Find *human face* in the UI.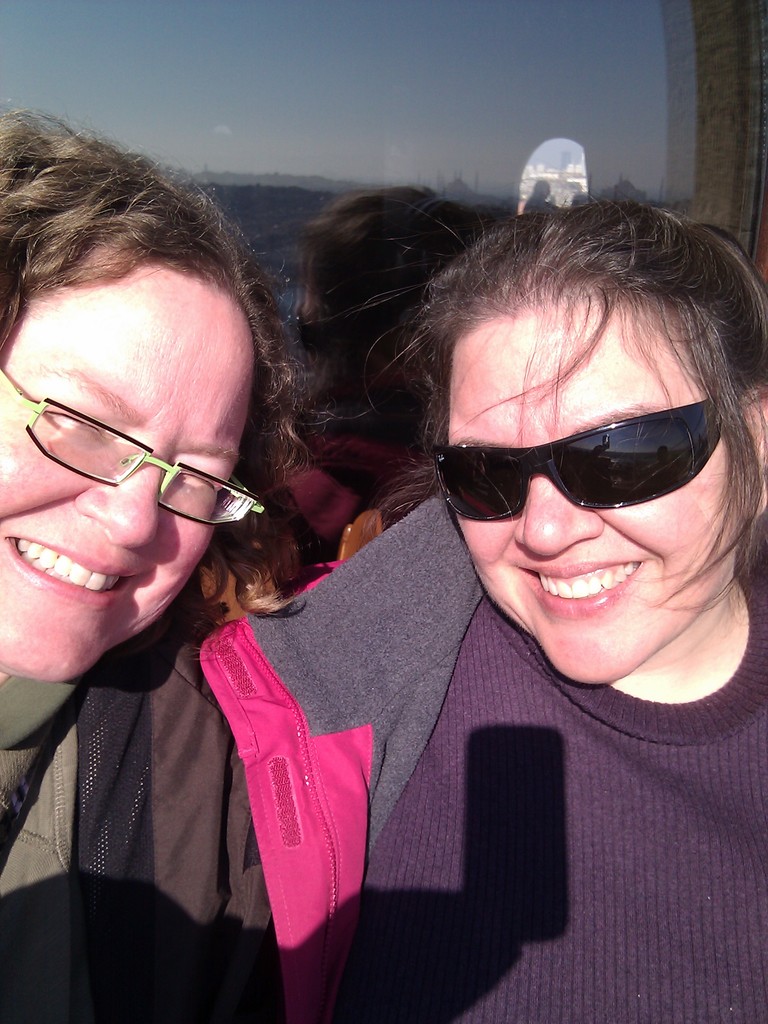
UI element at 438, 305, 746, 692.
